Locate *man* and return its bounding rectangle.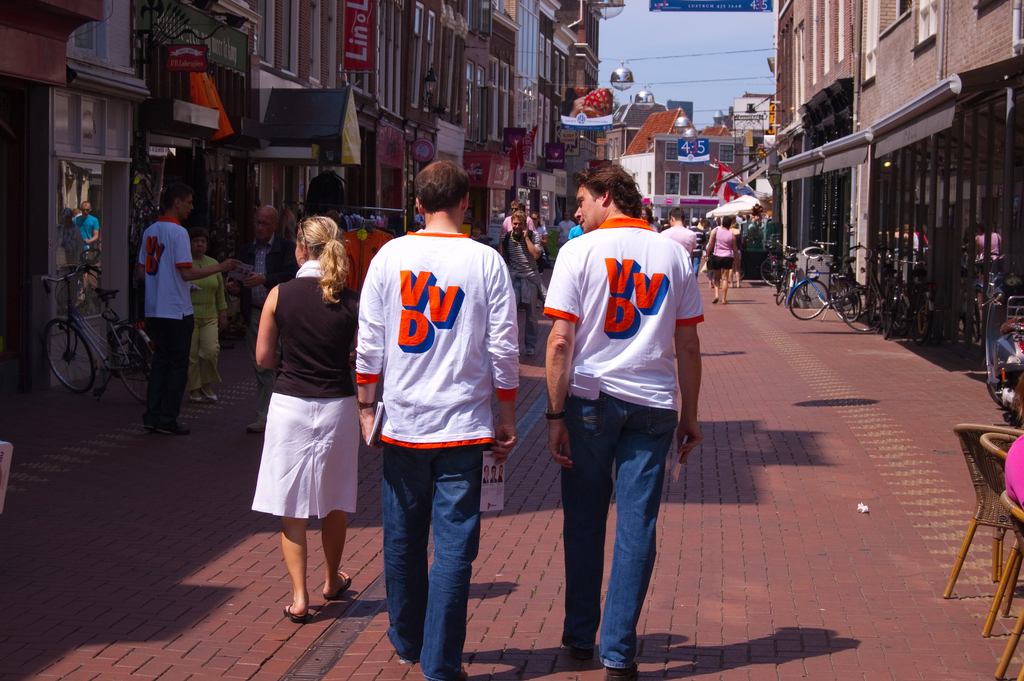
[left=543, top=161, right=706, bottom=680].
